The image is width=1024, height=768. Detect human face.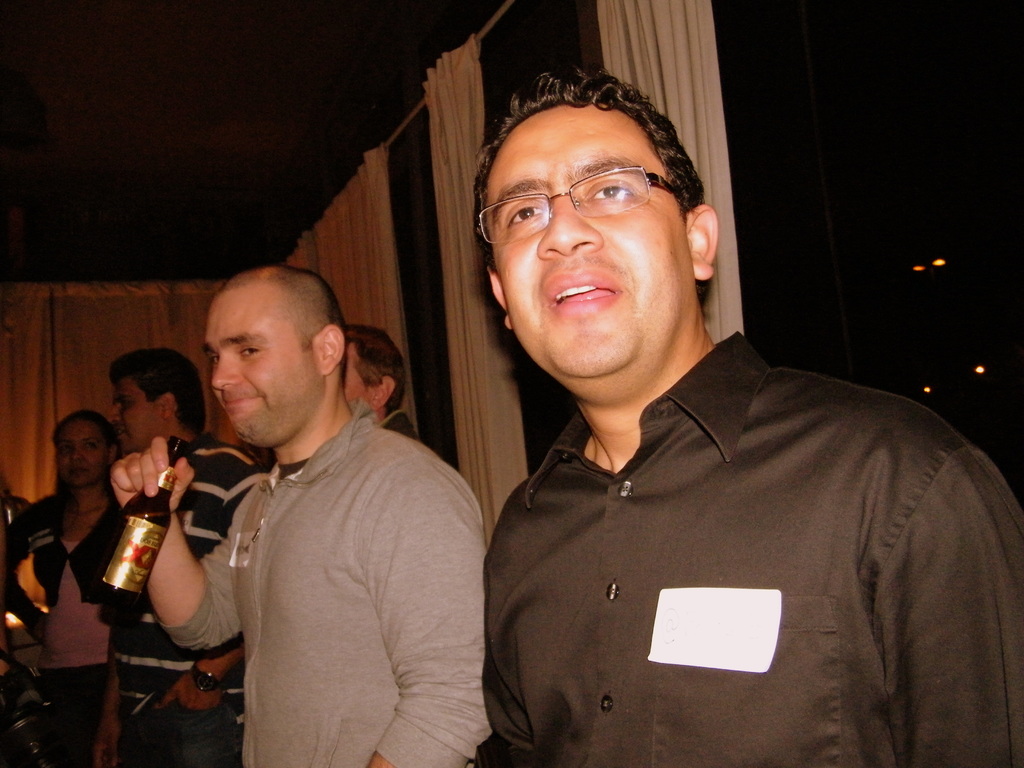
Detection: [left=54, top=418, right=108, bottom=490].
